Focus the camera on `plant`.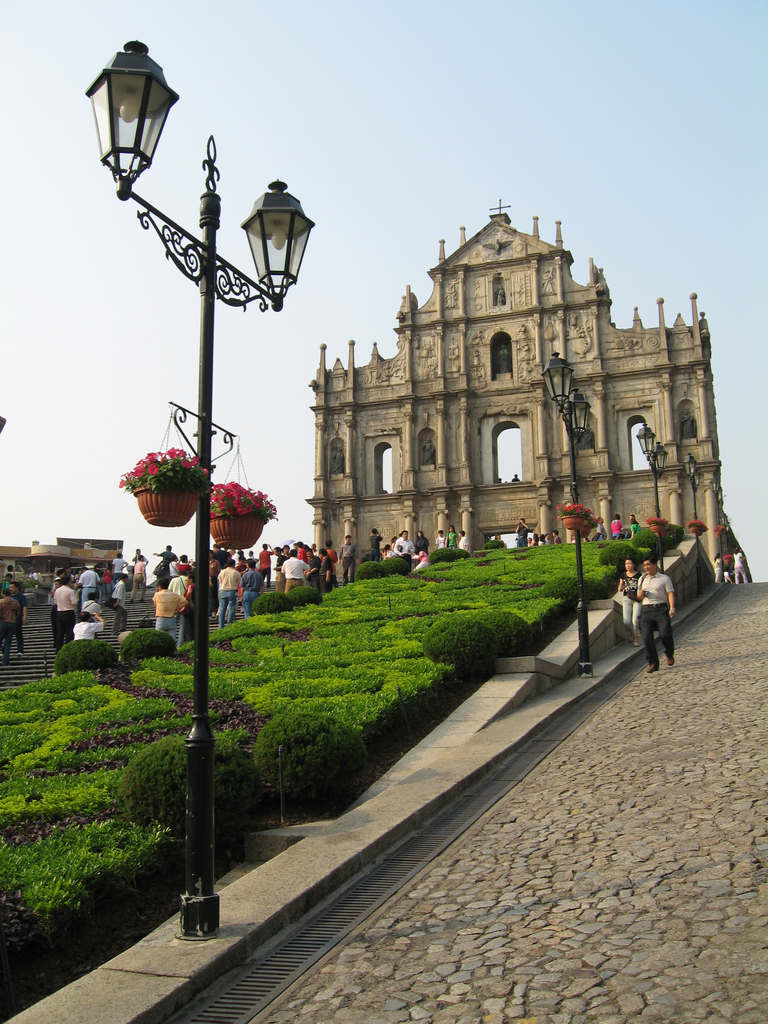
Focus region: [x1=595, y1=536, x2=634, y2=566].
